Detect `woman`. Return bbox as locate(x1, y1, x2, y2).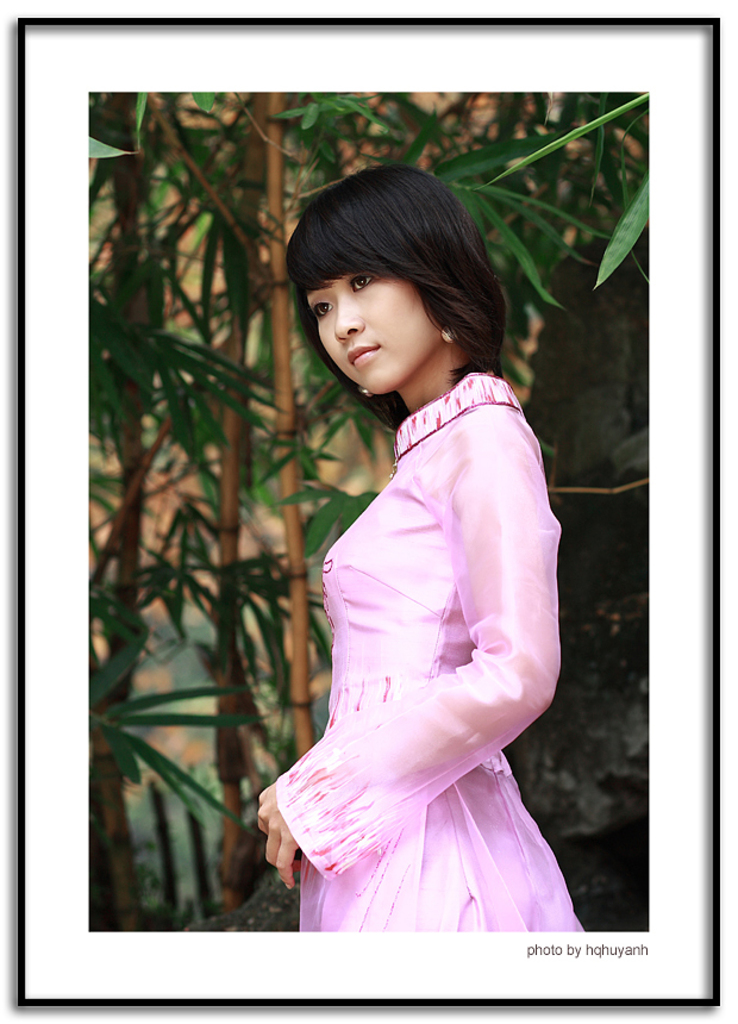
locate(238, 162, 587, 936).
